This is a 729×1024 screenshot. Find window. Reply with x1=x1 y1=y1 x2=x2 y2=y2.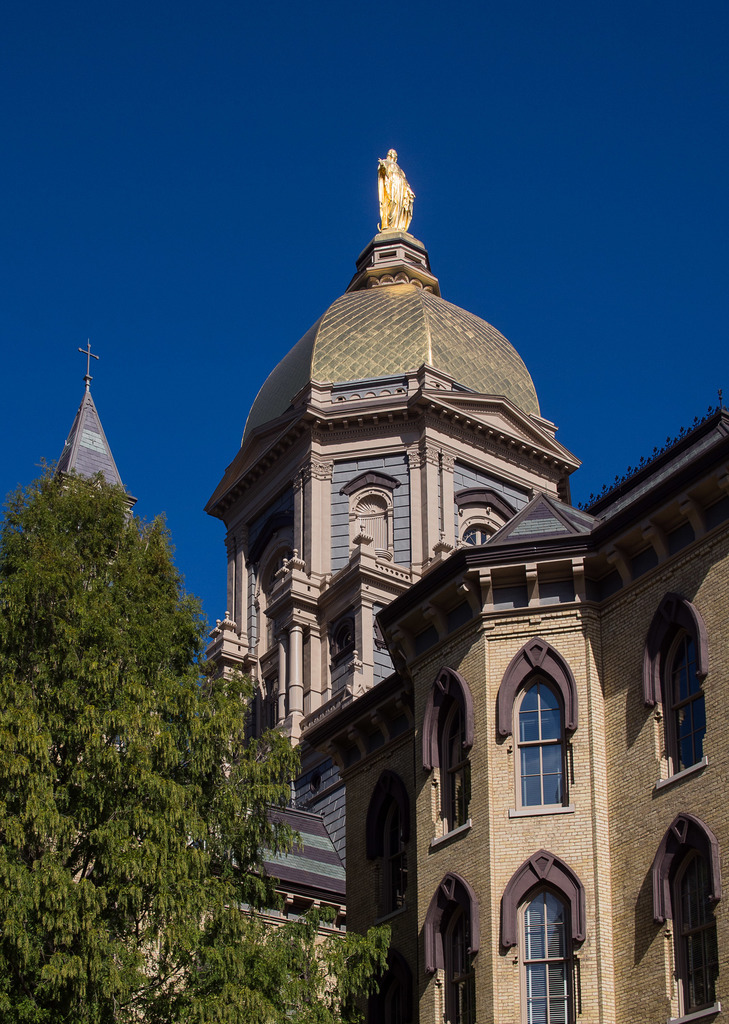
x1=420 y1=870 x2=479 y2=1023.
